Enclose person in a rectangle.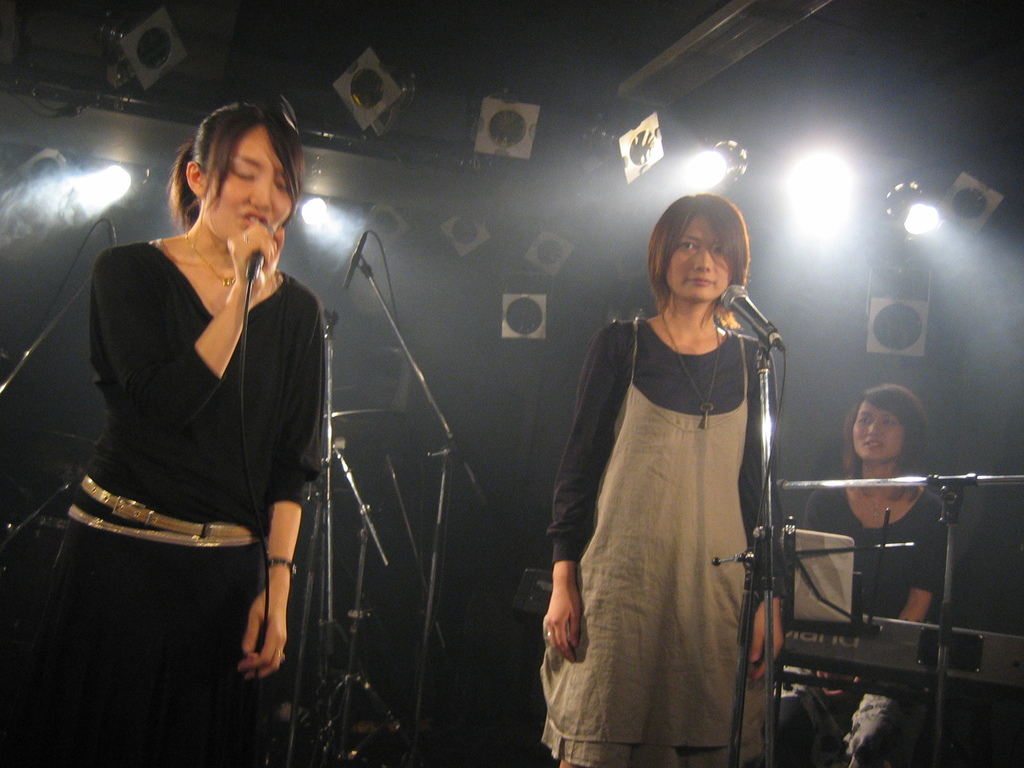
rect(540, 187, 793, 767).
